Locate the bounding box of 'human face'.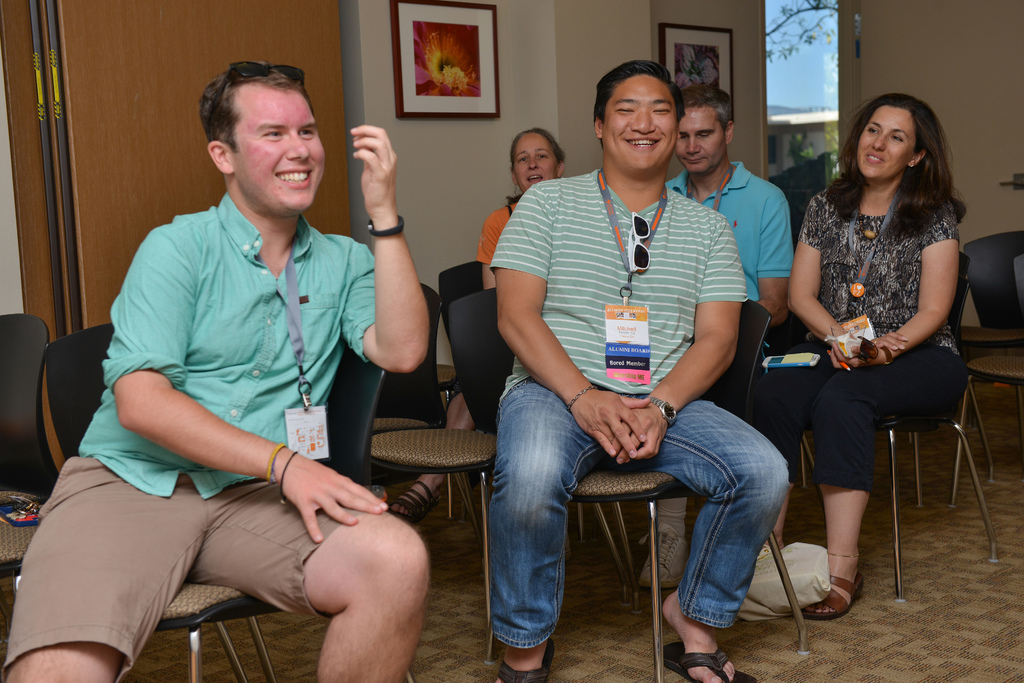
Bounding box: [left=598, top=72, right=675, bottom=171].
